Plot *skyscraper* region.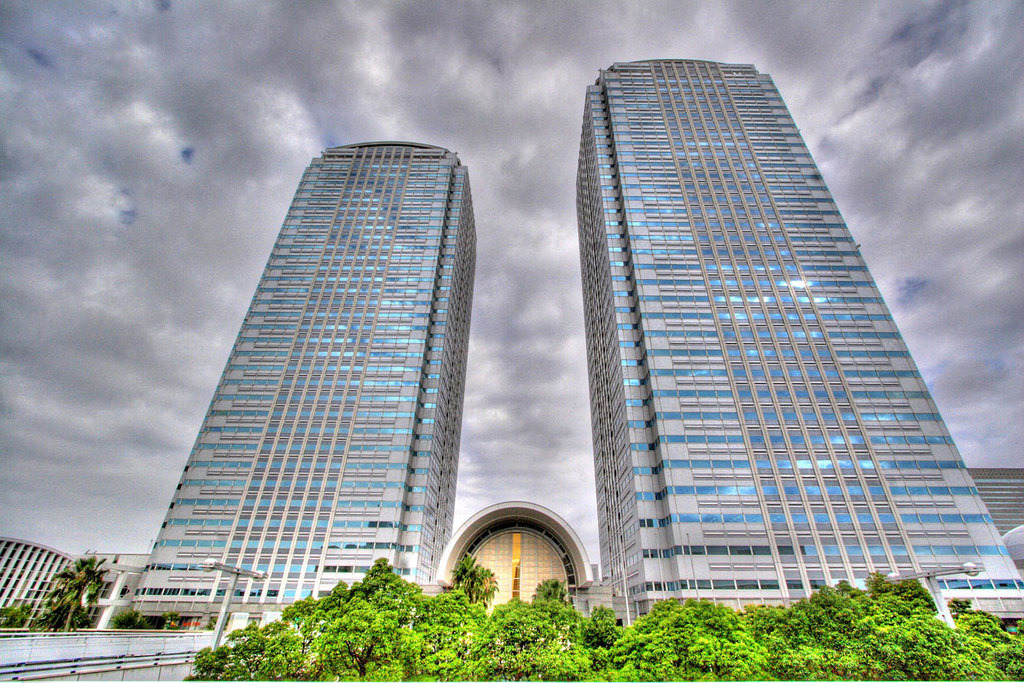
Plotted at 574,58,1023,625.
